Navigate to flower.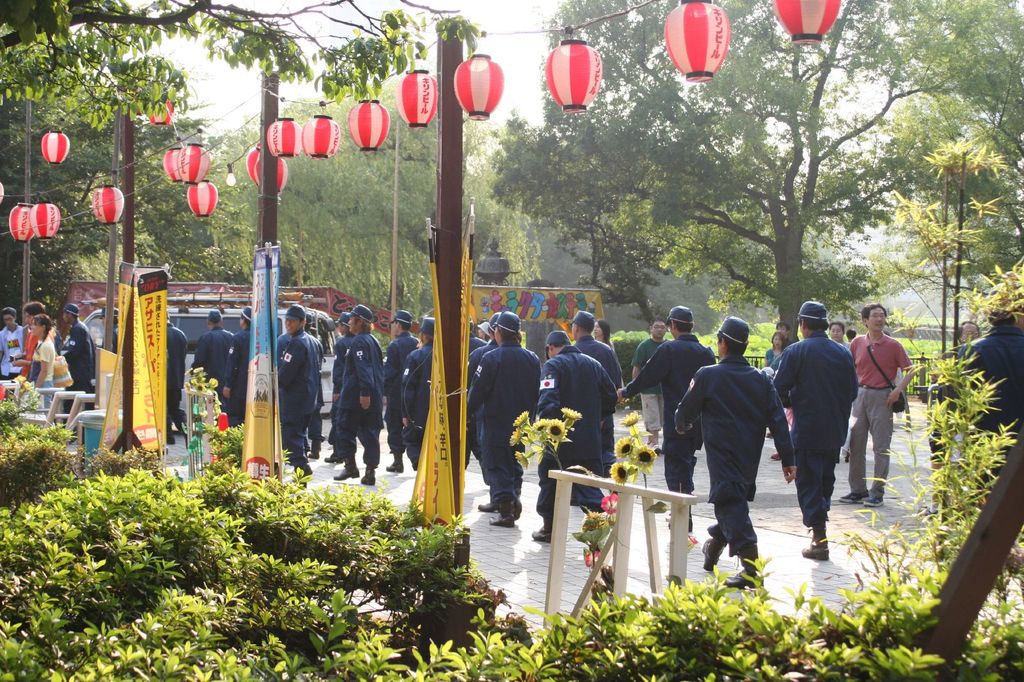
Navigation target: bbox=(582, 512, 605, 529).
